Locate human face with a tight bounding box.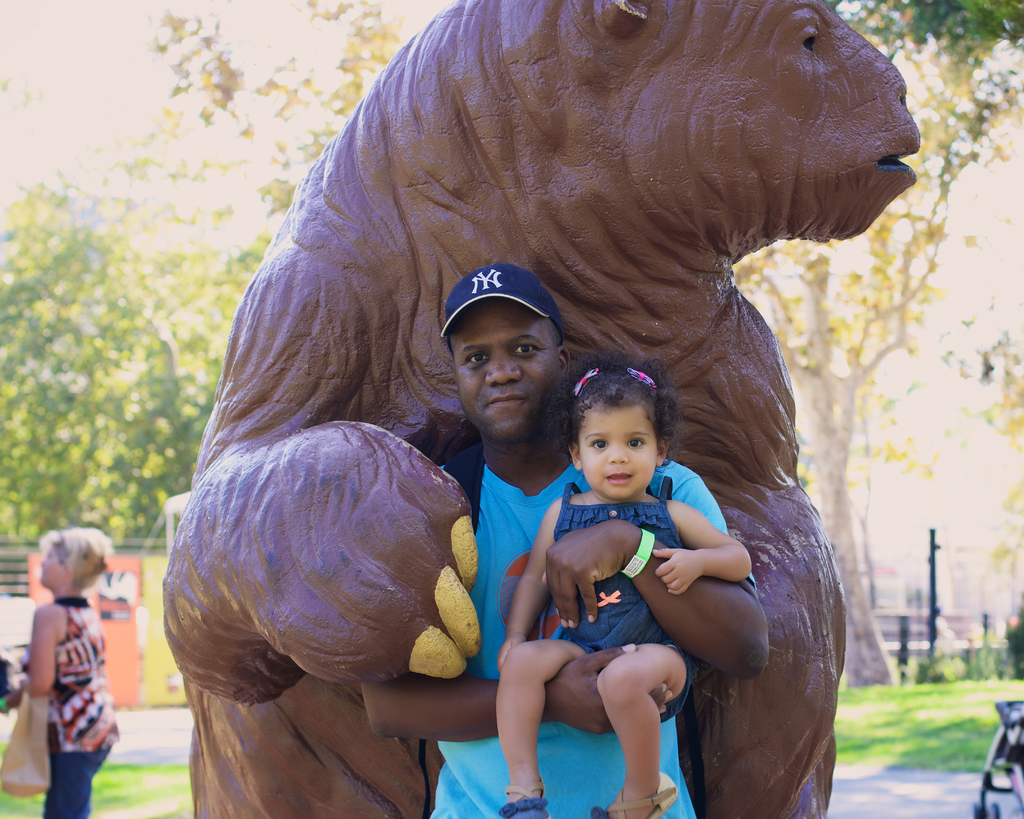
rect(582, 392, 651, 497).
